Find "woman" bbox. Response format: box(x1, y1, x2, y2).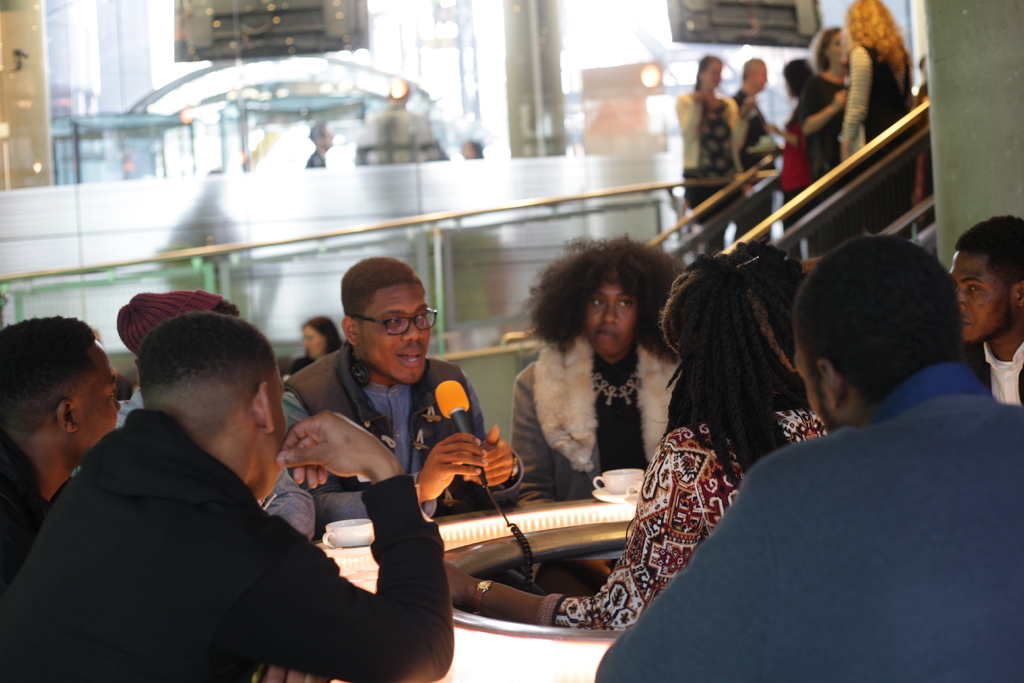
box(838, 0, 911, 158).
